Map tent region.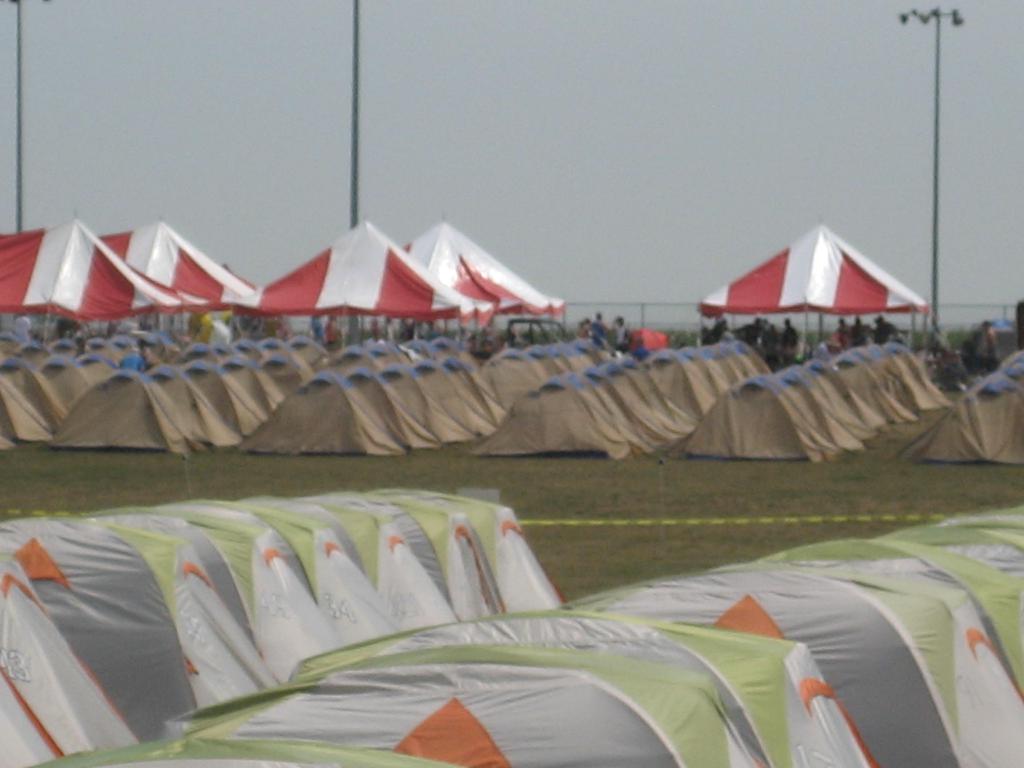
Mapped to <box>412,221,559,343</box>.
